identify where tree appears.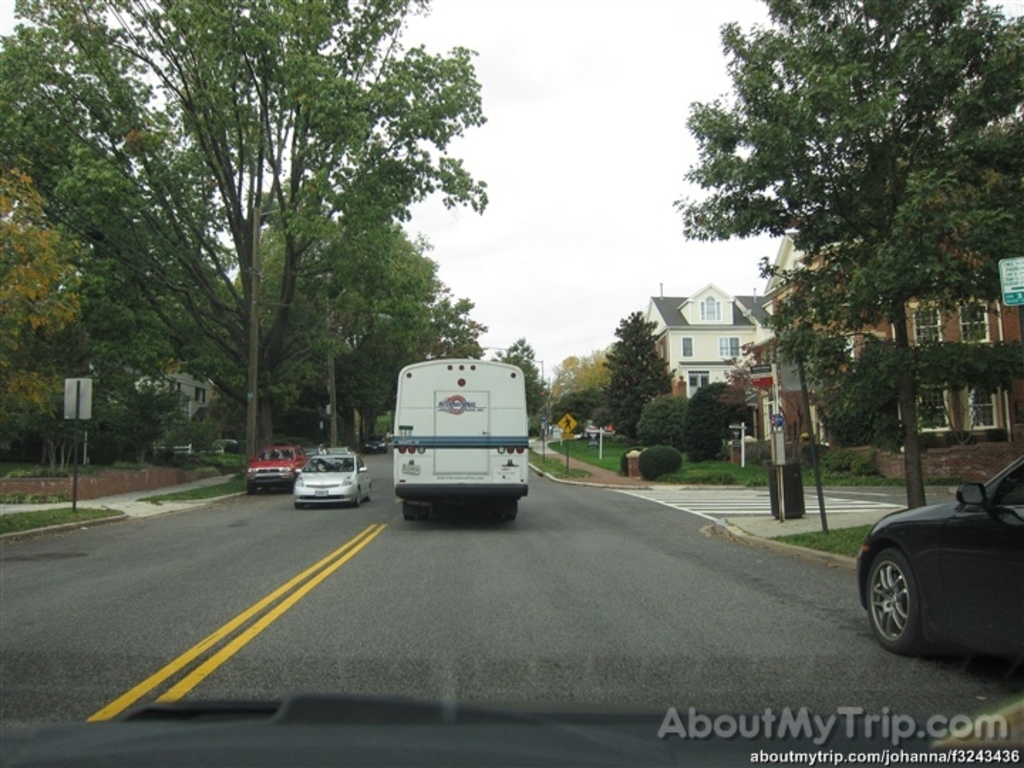
Appears at (x1=546, y1=338, x2=606, y2=415).
